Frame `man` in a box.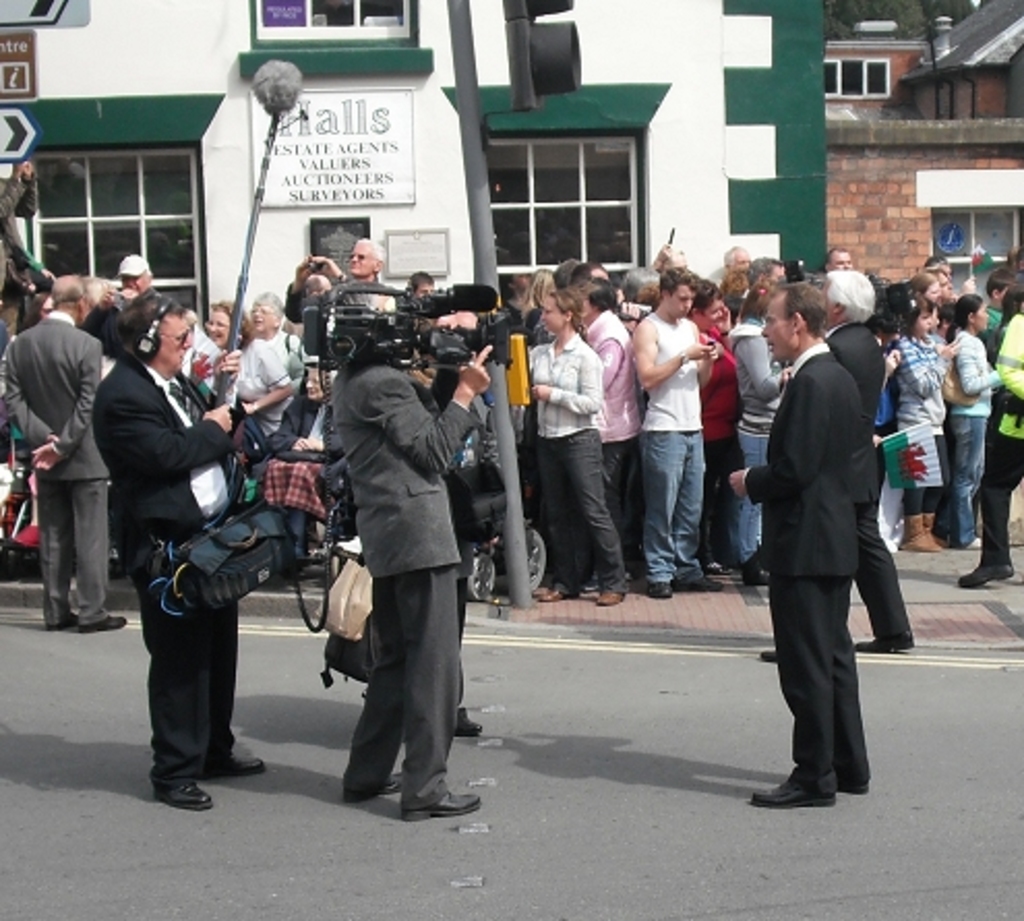
l=621, t=259, r=730, b=604.
